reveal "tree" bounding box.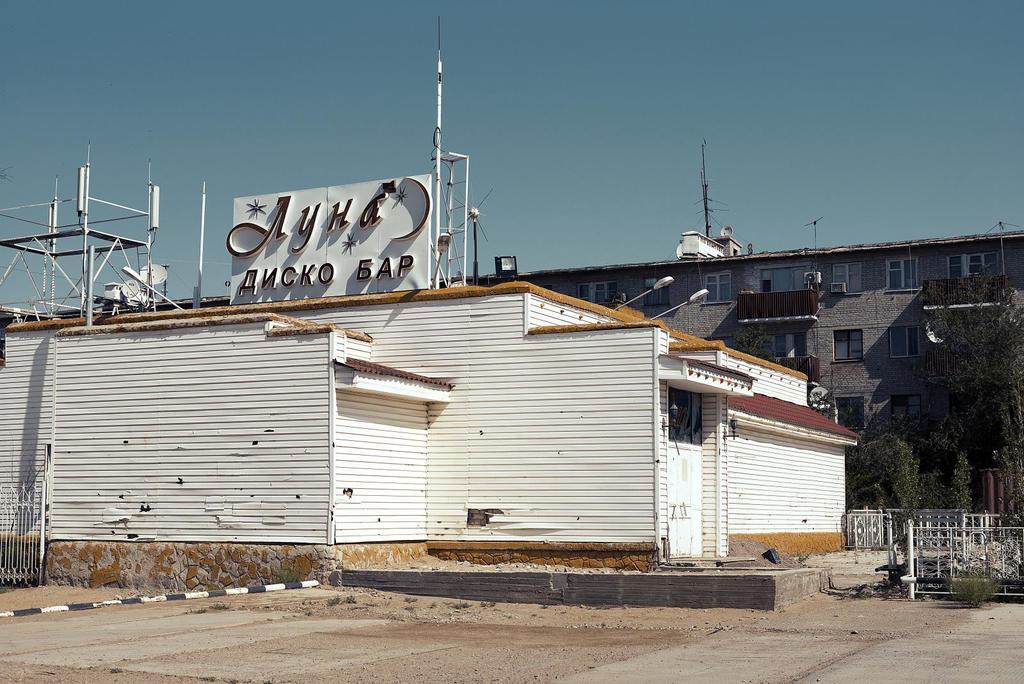
Revealed: bbox(927, 242, 1016, 504).
